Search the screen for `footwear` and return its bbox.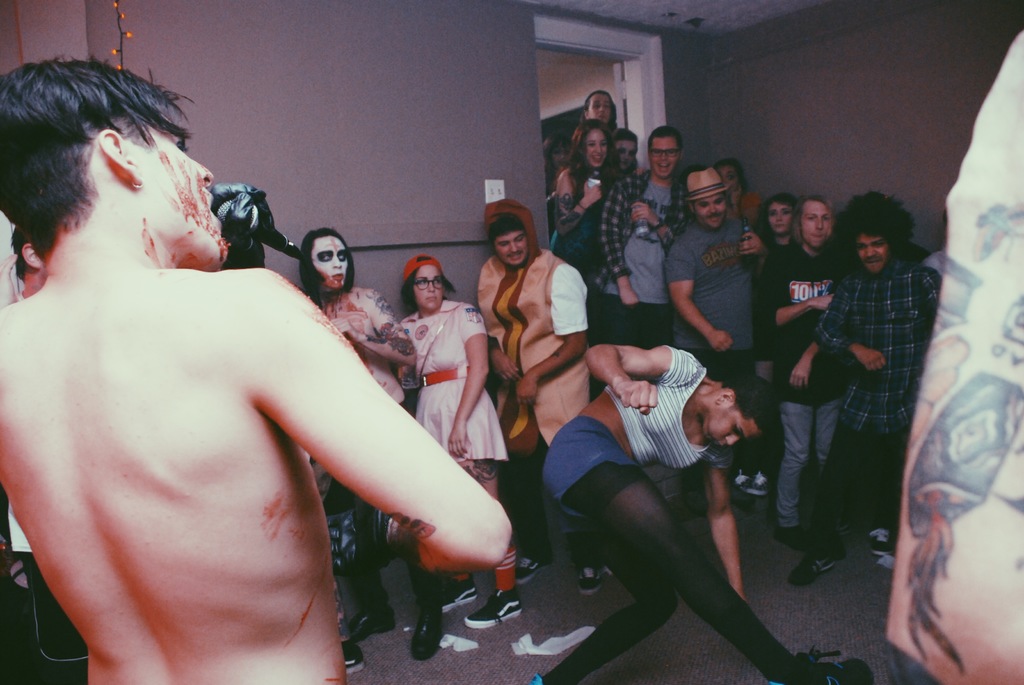
Found: <box>792,545,849,588</box>.
